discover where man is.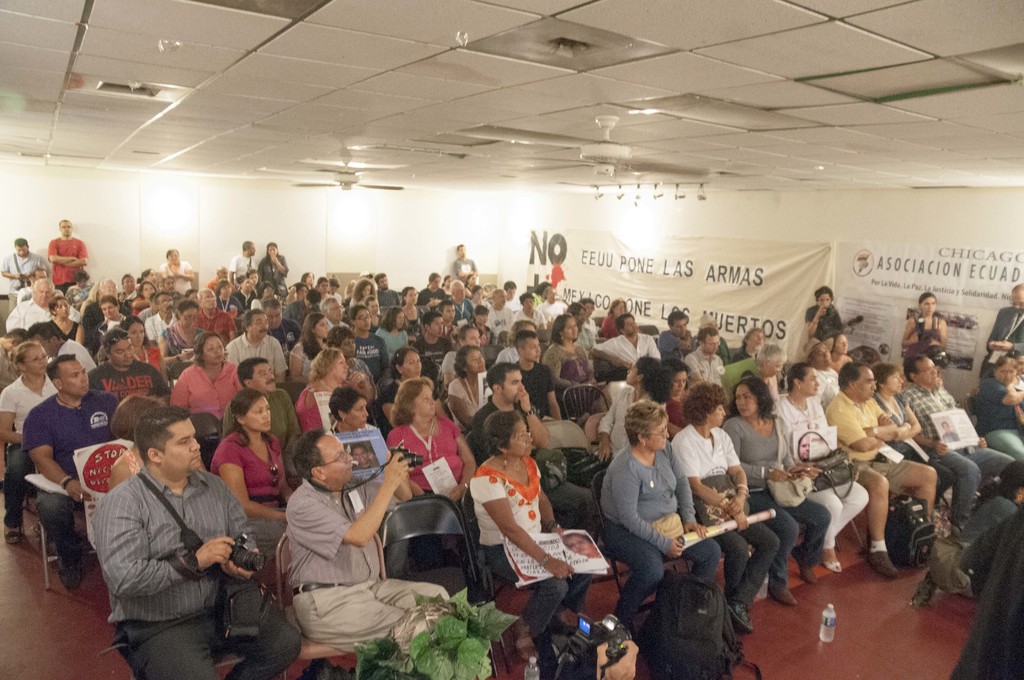
Discovered at bbox=[979, 283, 1023, 384].
